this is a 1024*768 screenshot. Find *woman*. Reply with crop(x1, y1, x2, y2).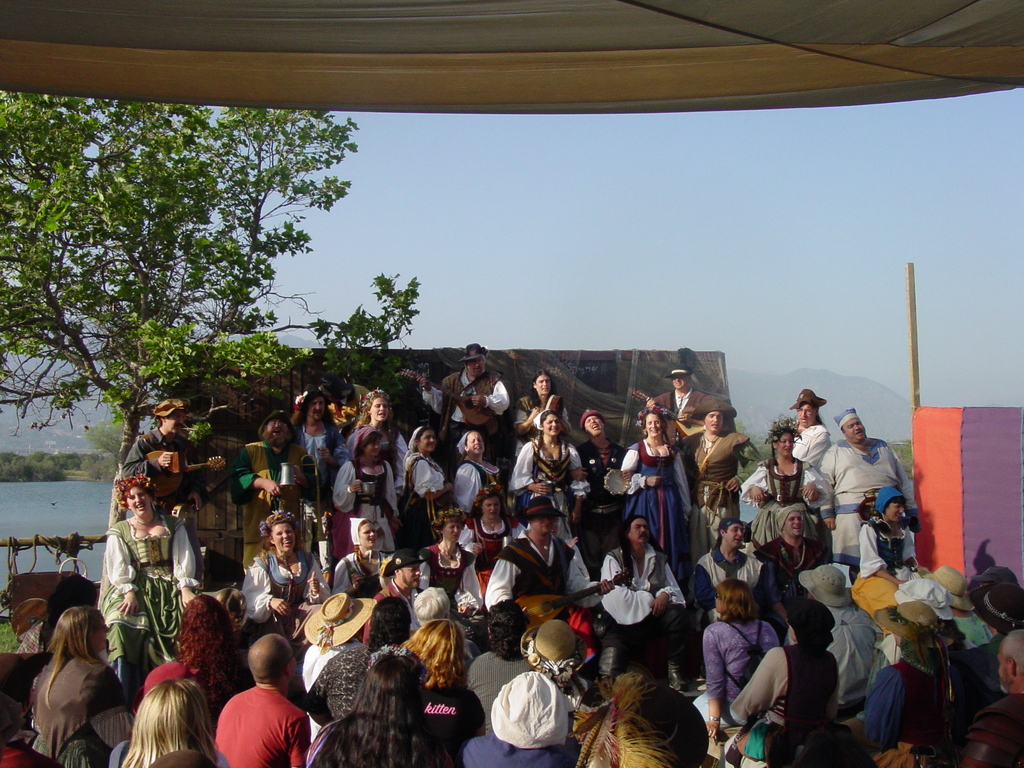
crop(31, 606, 134, 766).
